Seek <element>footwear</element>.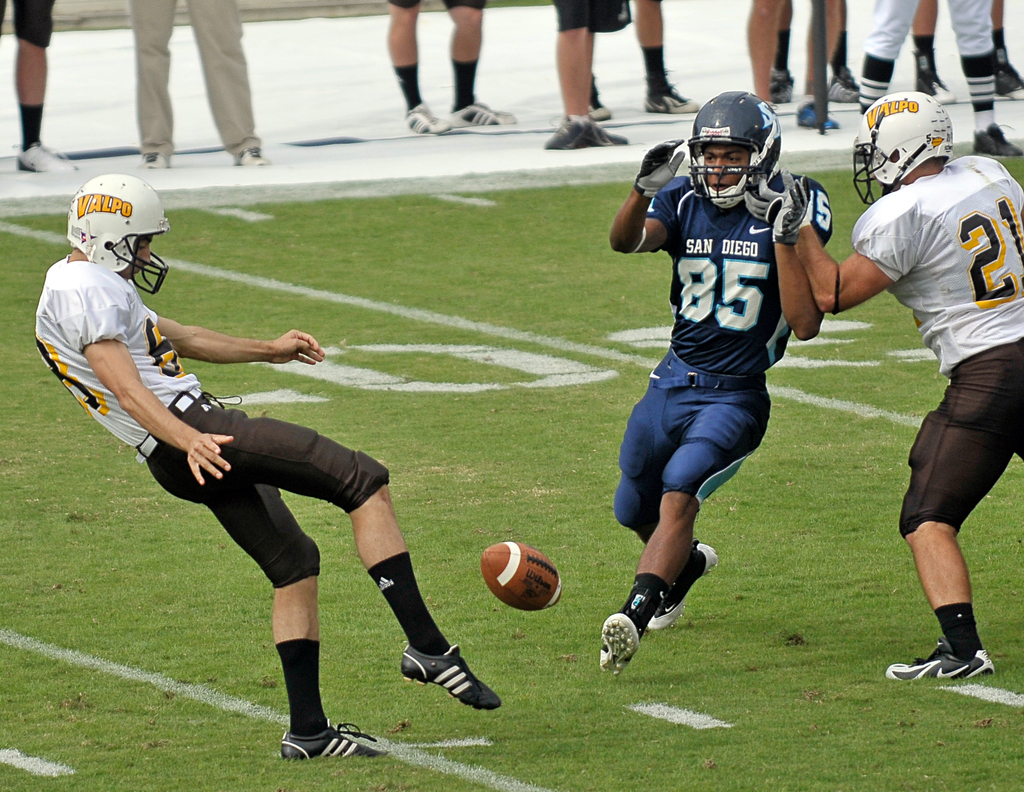
591, 99, 618, 117.
